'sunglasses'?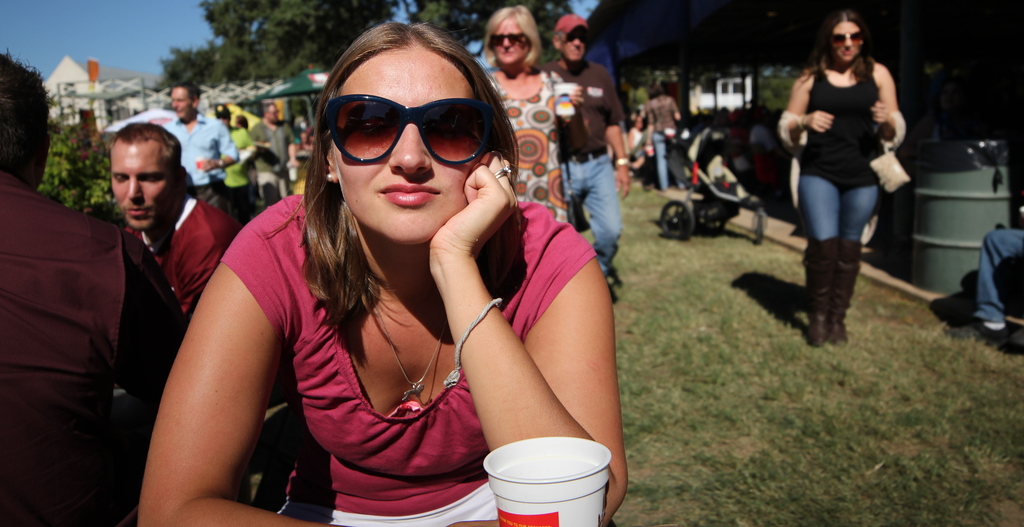
rect(831, 26, 868, 48)
